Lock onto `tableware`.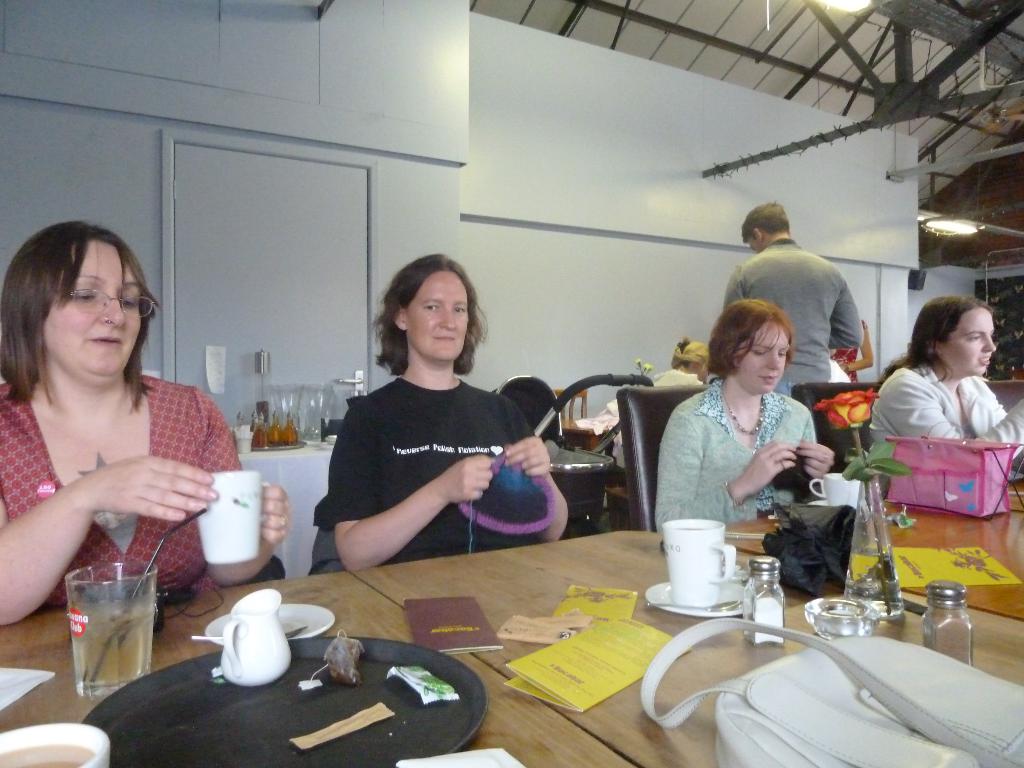
Locked: <bbox>60, 561, 163, 703</bbox>.
